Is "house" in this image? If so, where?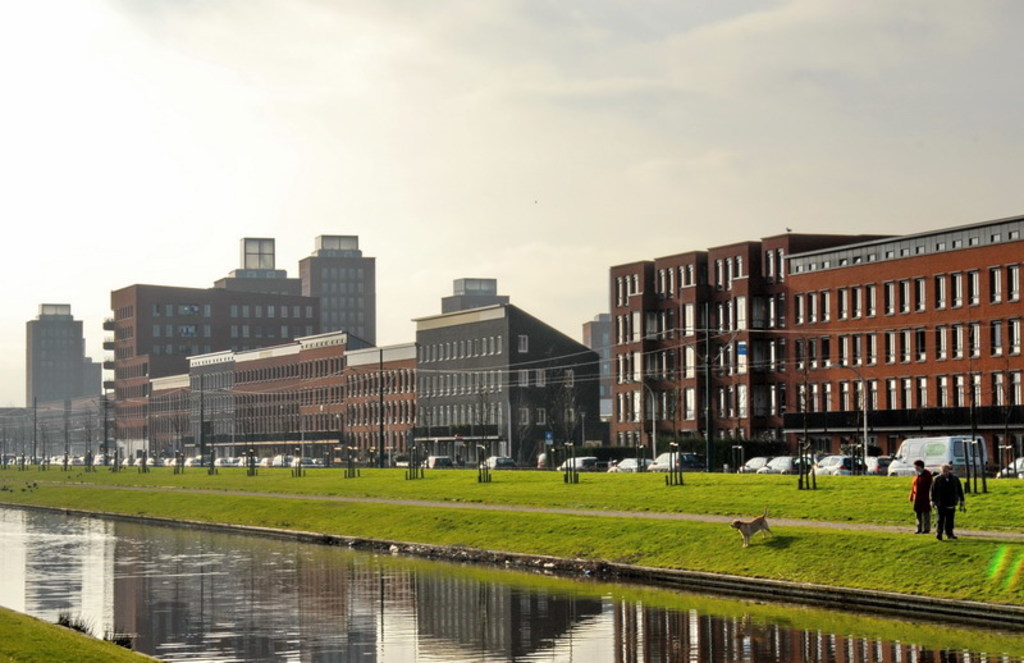
Yes, at region(242, 329, 365, 457).
